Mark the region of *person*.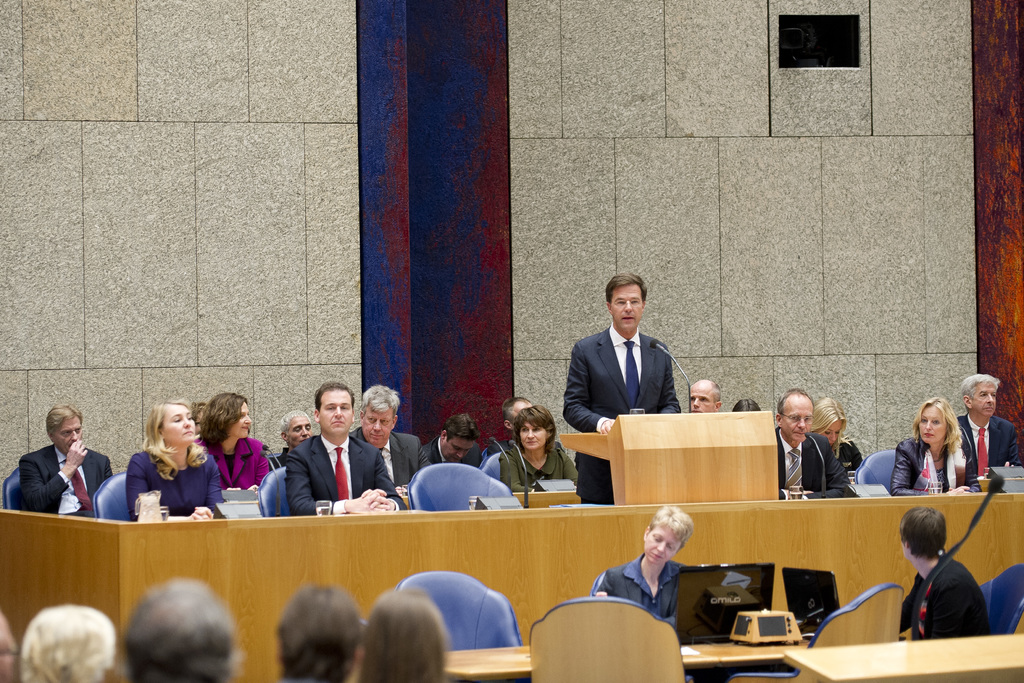
Region: rect(595, 503, 696, 639).
